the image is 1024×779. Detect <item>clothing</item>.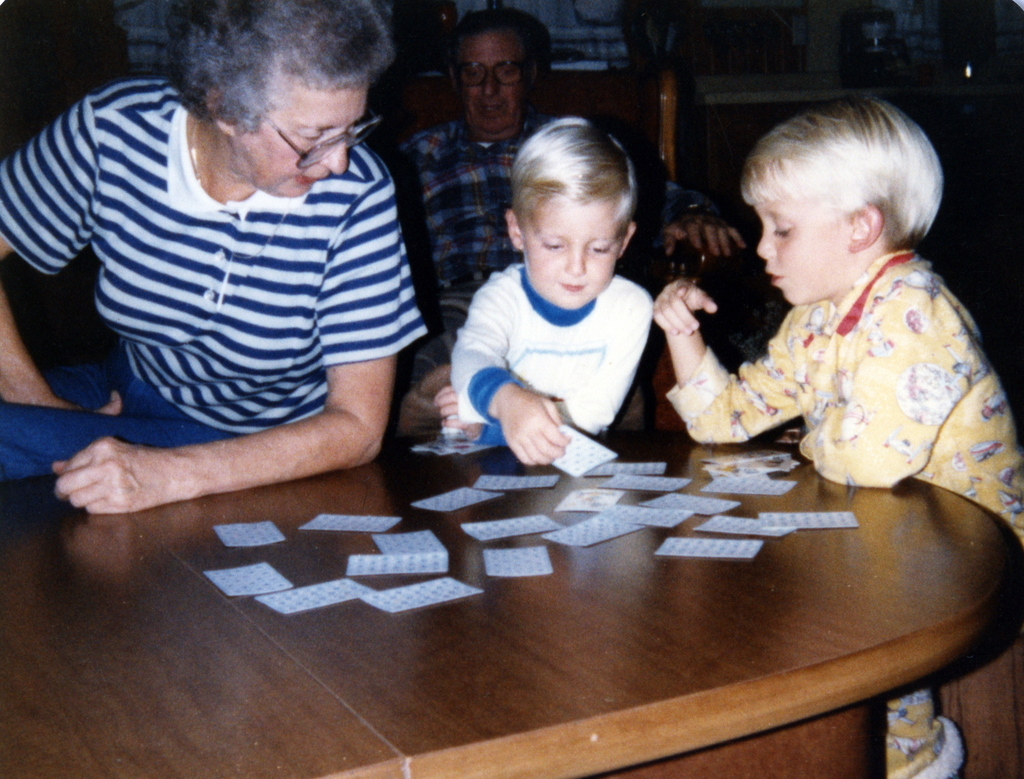
Detection: 438, 259, 660, 451.
